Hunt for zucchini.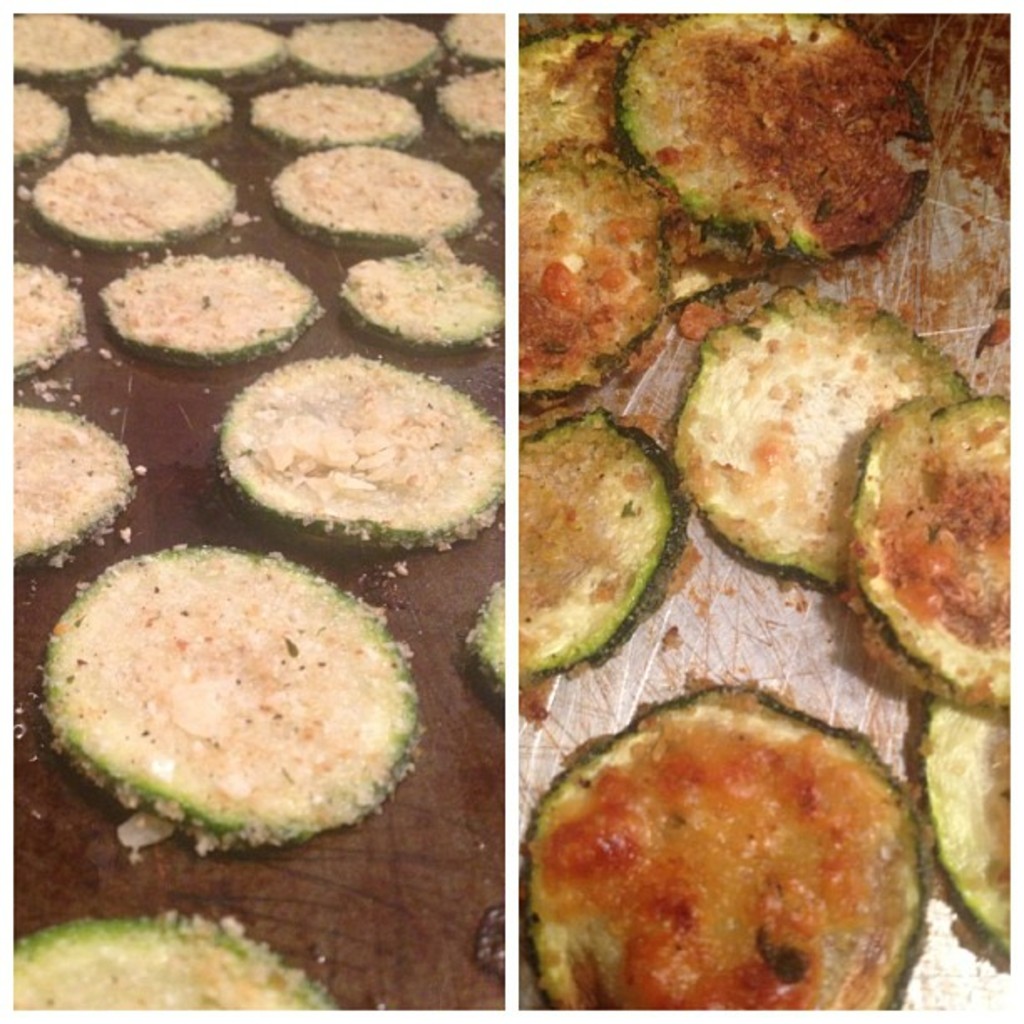
Hunted down at 102, 246, 323, 365.
